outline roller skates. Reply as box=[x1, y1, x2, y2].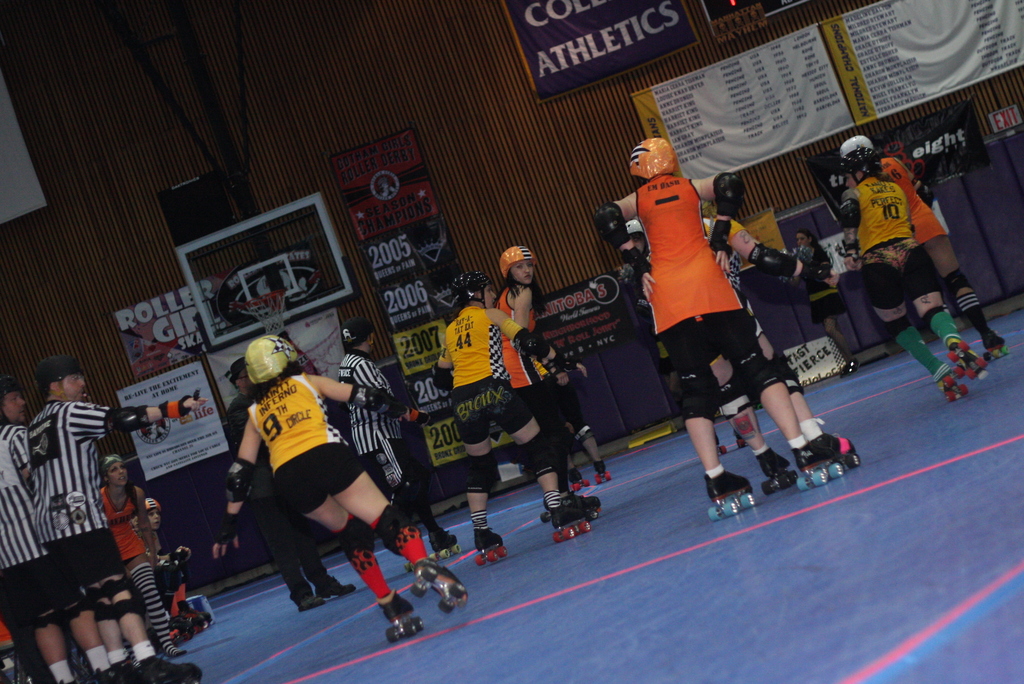
box=[755, 444, 800, 496].
